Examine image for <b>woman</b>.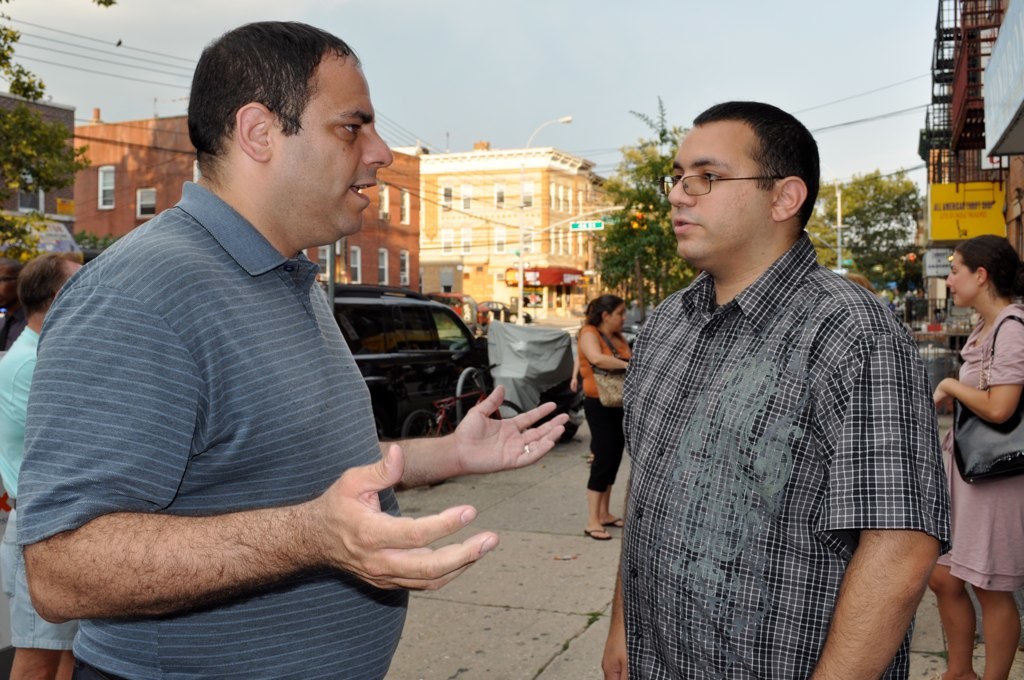
Examination result: bbox(939, 230, 1022, 620).
